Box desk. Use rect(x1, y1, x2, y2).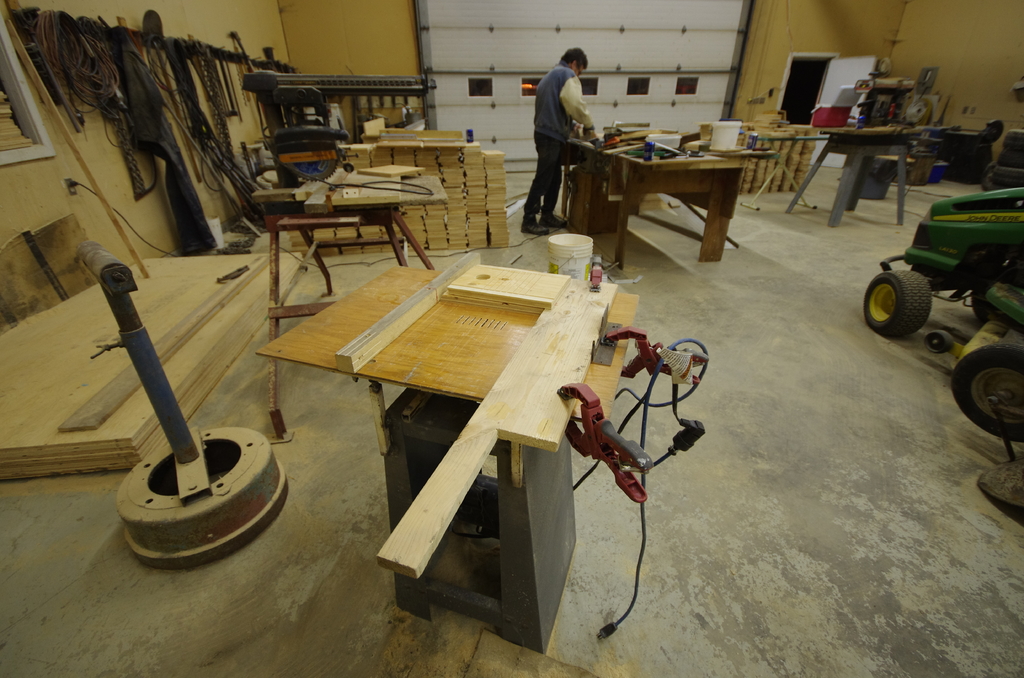
rect(299, 199, 649, 658).
